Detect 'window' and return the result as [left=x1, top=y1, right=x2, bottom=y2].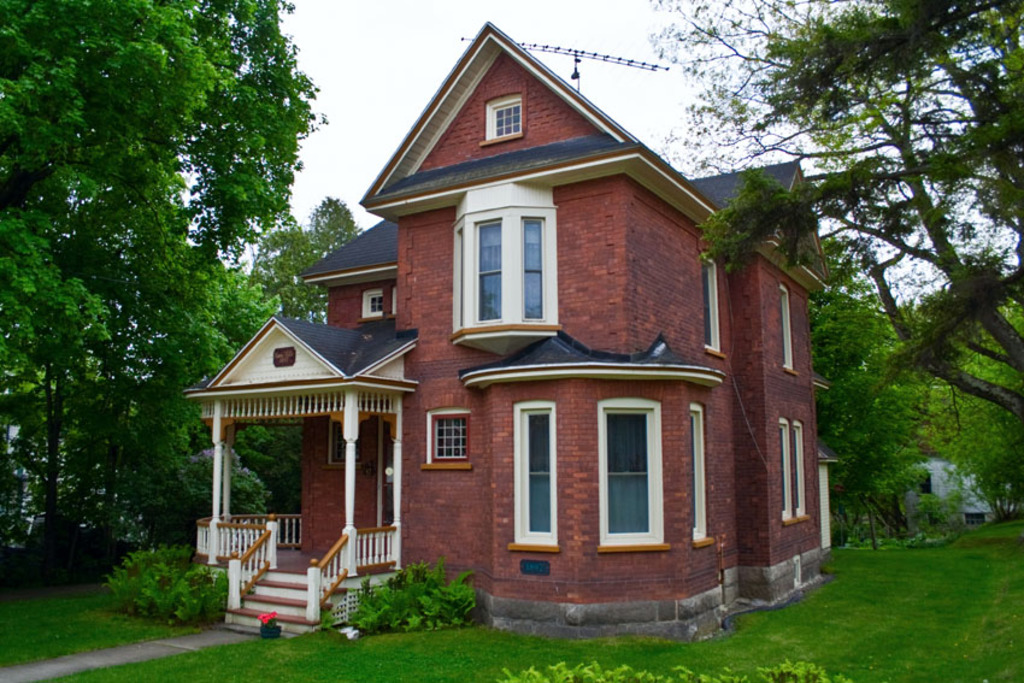
[left=451, top=182, right=560, bottom=338].
